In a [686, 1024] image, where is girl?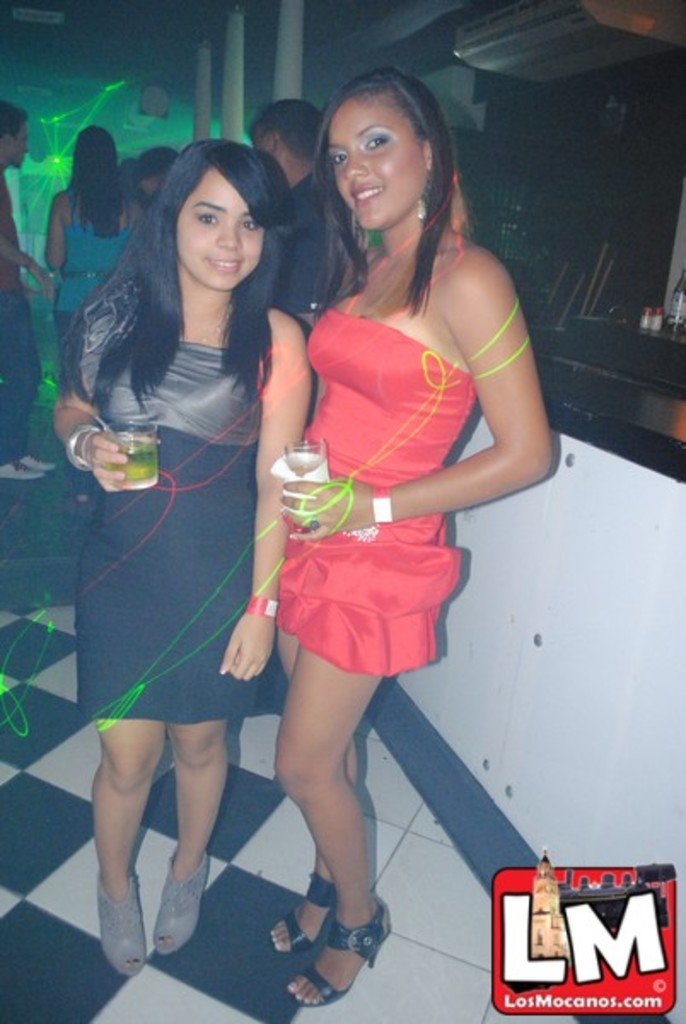
{"x1": 271, "y1": 67, "x2": 555, "y2": 1010}.
